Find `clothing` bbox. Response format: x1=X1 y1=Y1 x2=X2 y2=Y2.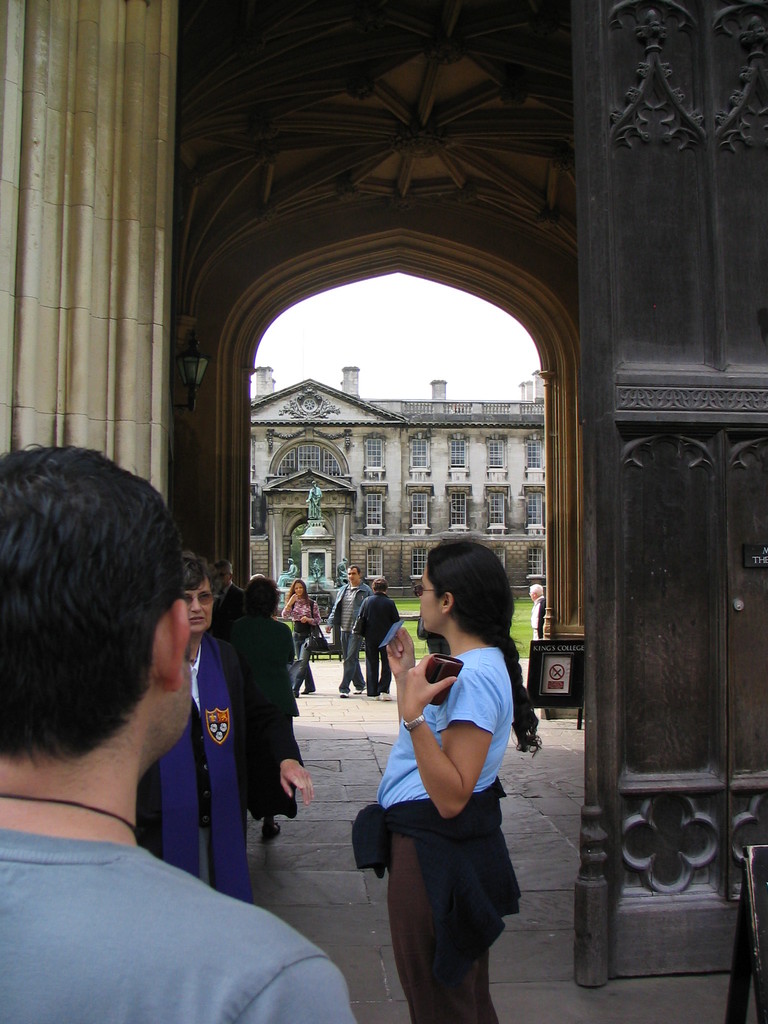
x1=355 y1=591 x2=408 y2=694.
